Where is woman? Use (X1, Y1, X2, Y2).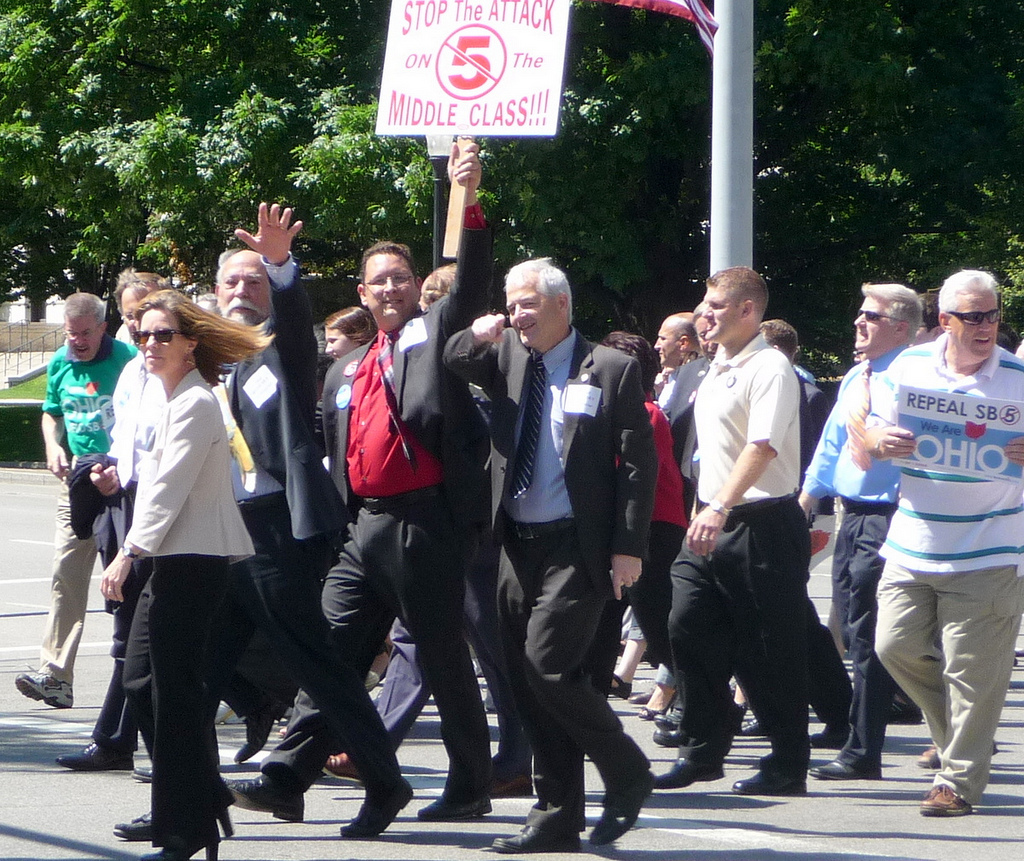
(84, 275, 277, 847).
